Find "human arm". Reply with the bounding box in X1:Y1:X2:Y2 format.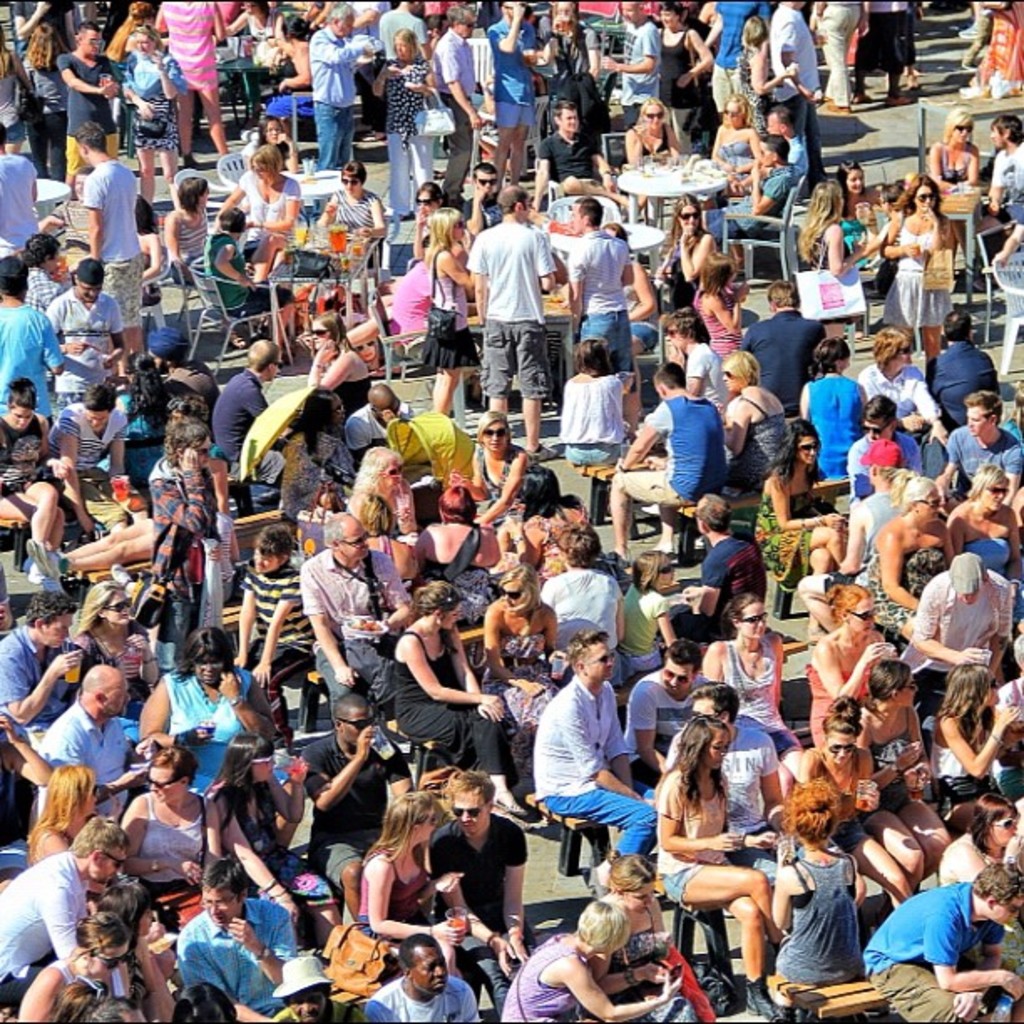
622:125:646:162.
